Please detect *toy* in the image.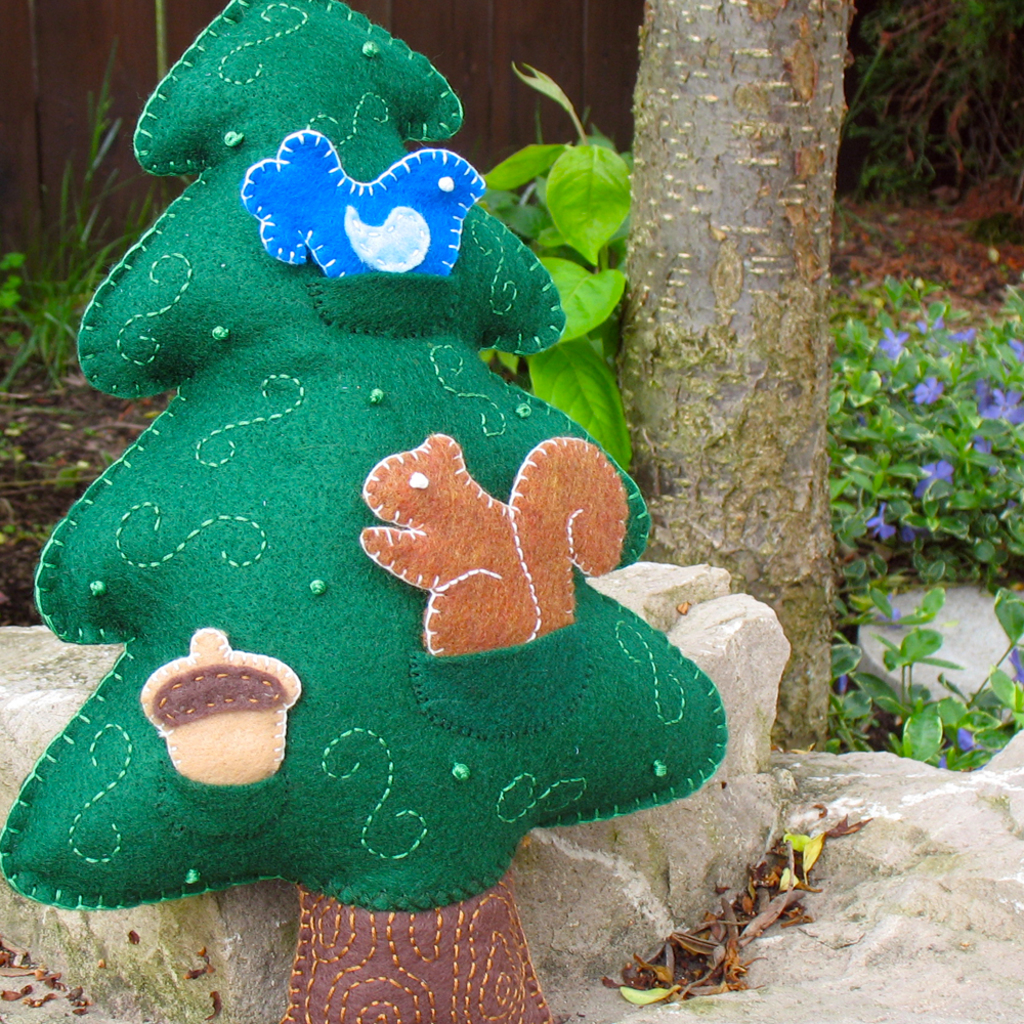
0 0 749 1023.
